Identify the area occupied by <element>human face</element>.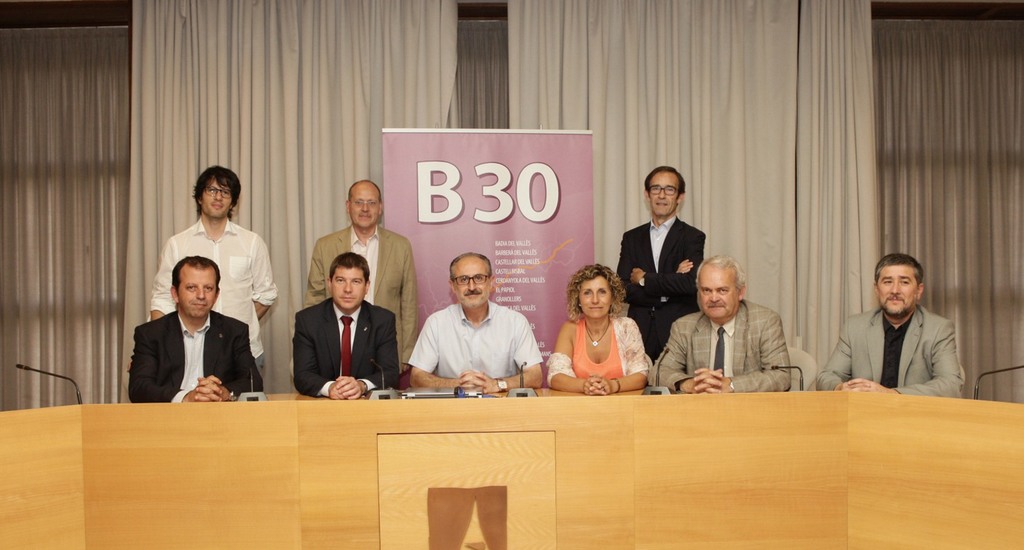
Area: (350,184,383,231).
